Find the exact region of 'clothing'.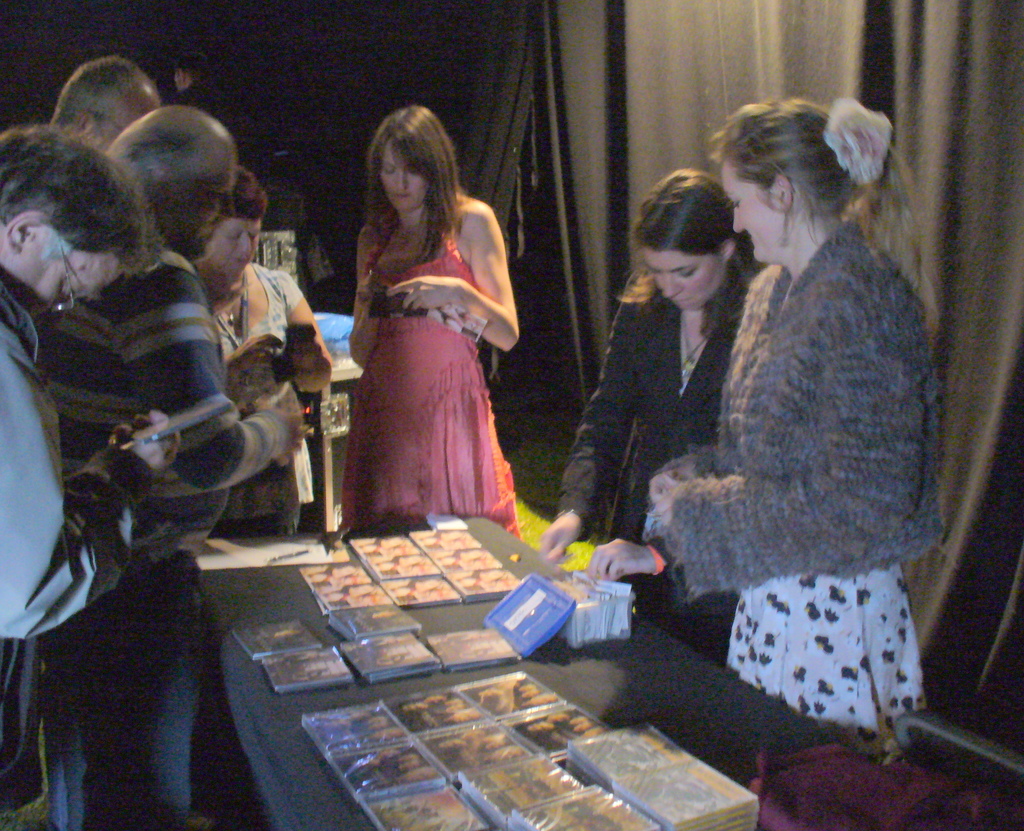
Exact region: detection(17, 229, 283, 830).
